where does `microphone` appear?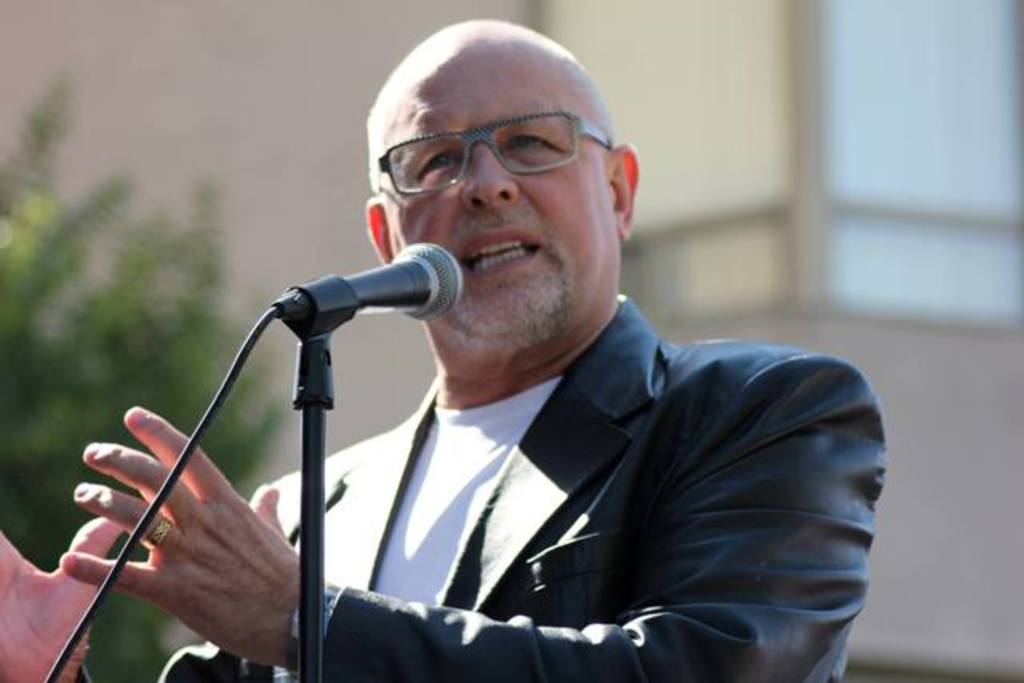
Appears at locate(253, 243, 480, 349).
